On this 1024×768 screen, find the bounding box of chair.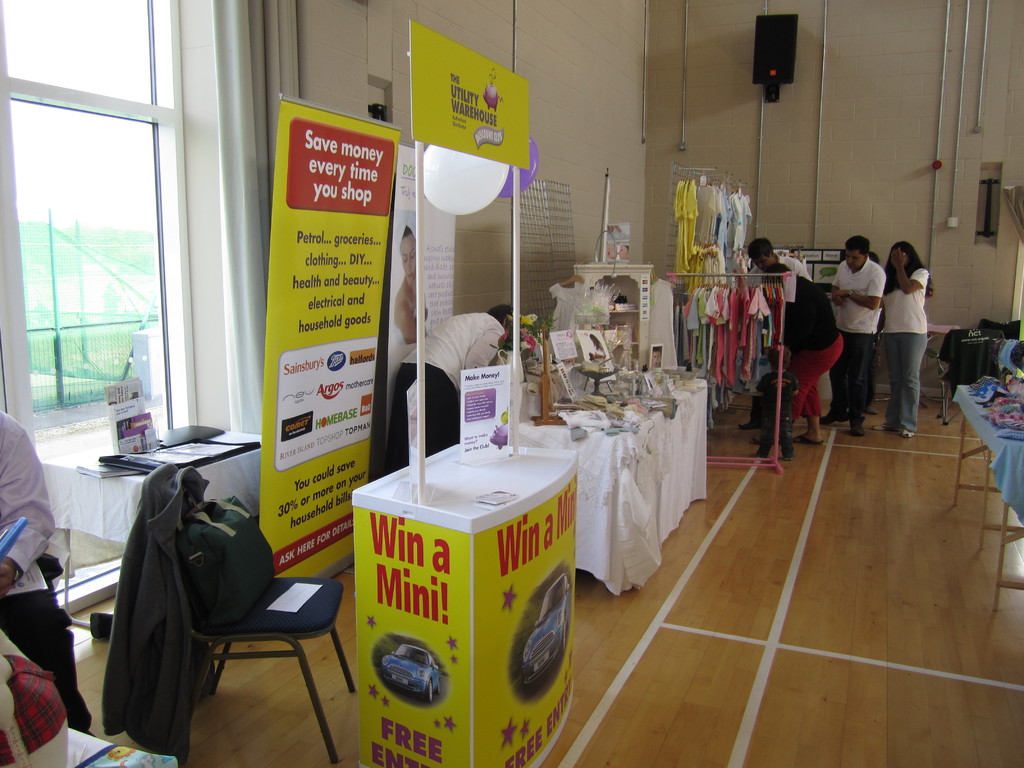
Bounding box: 928, 329, 1006, 428.
